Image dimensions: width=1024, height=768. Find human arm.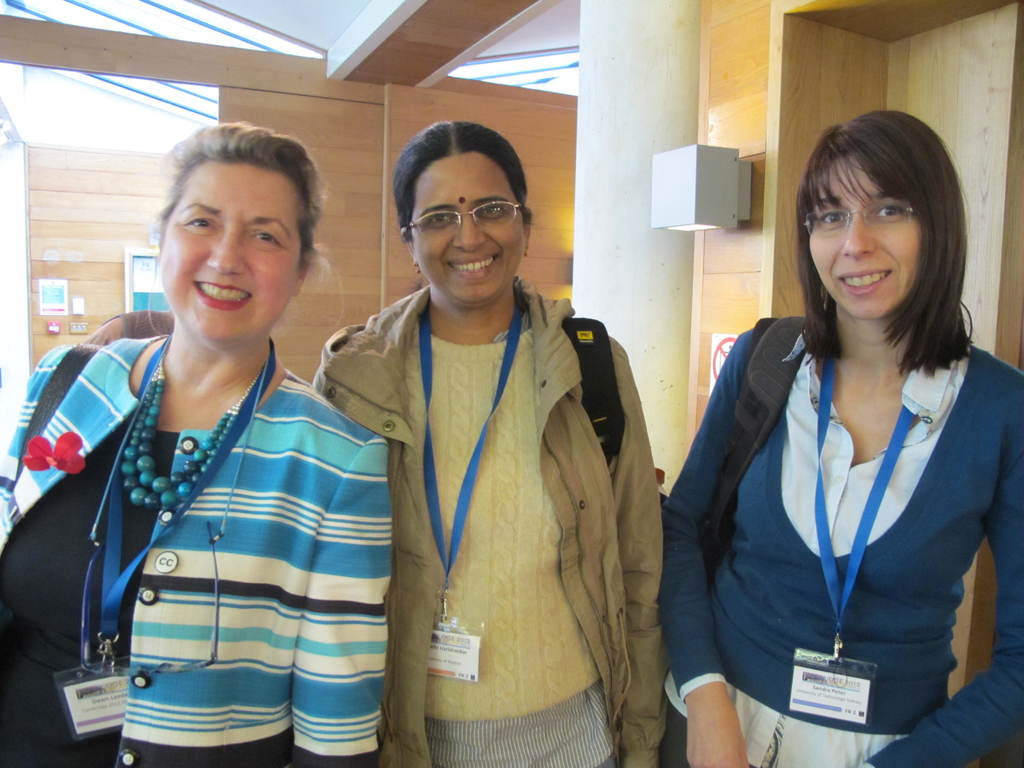
659:321:775:767.
